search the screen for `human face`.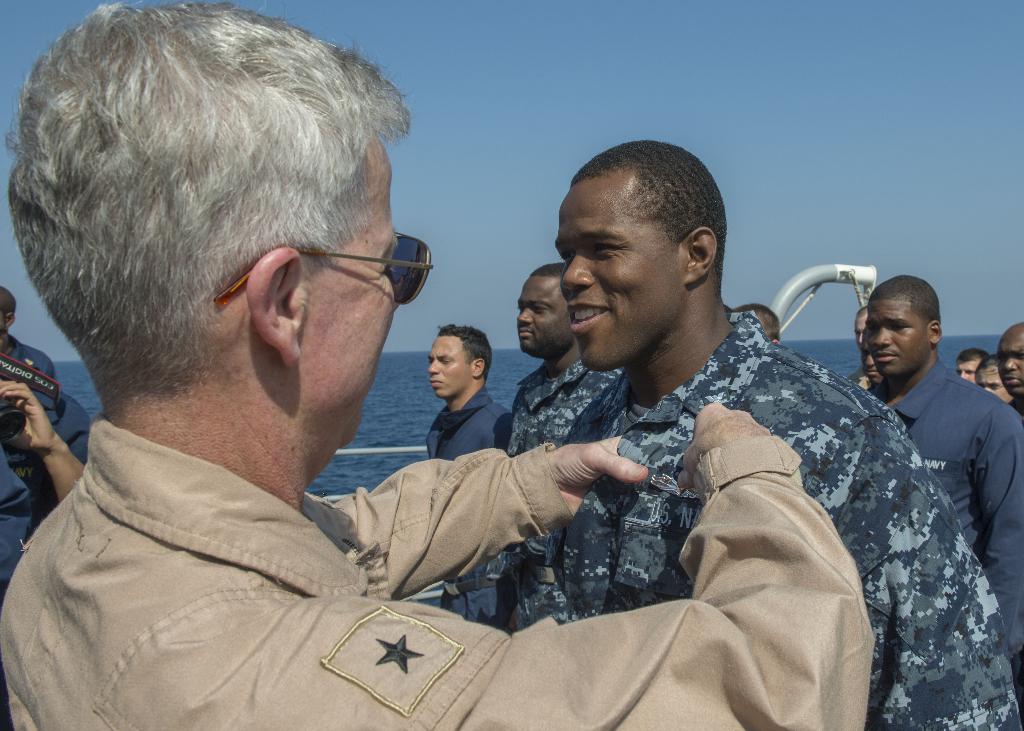
Found at box=[852, 314, 867, 362].
